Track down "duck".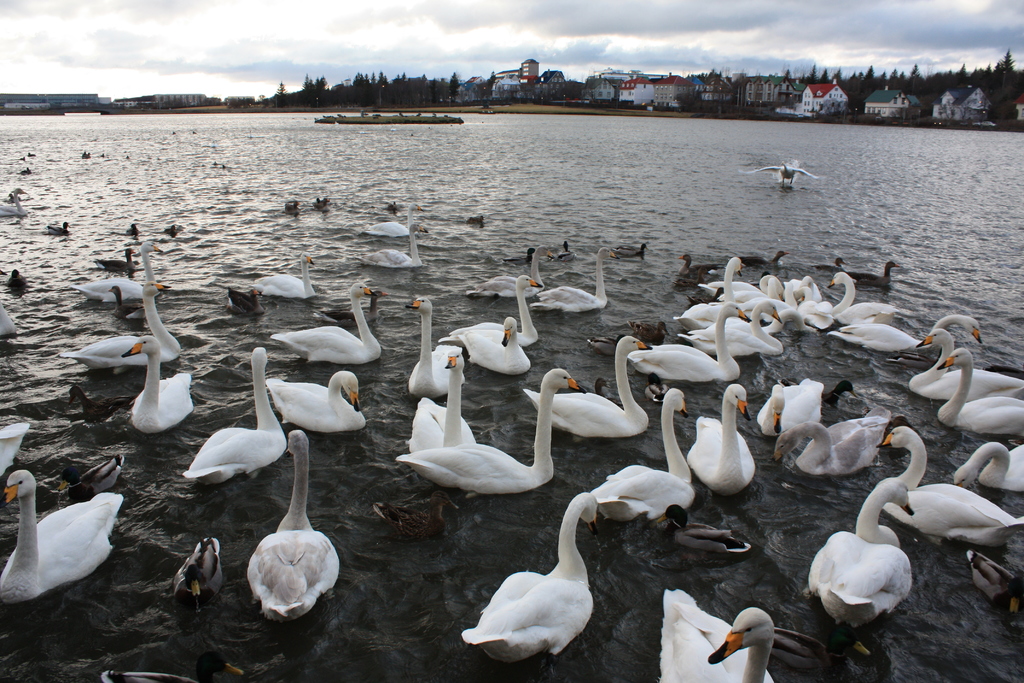
Tracked to (left=105, top=286, right=148, bottom=333).
